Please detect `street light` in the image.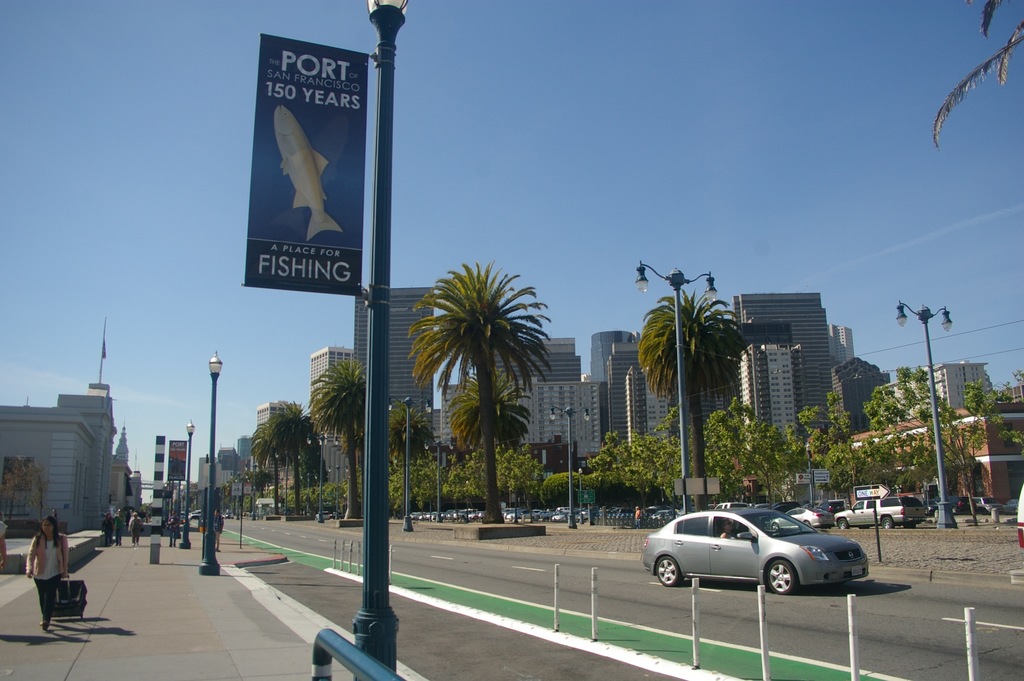
left=885, top=302, right=956, bottom=534.
